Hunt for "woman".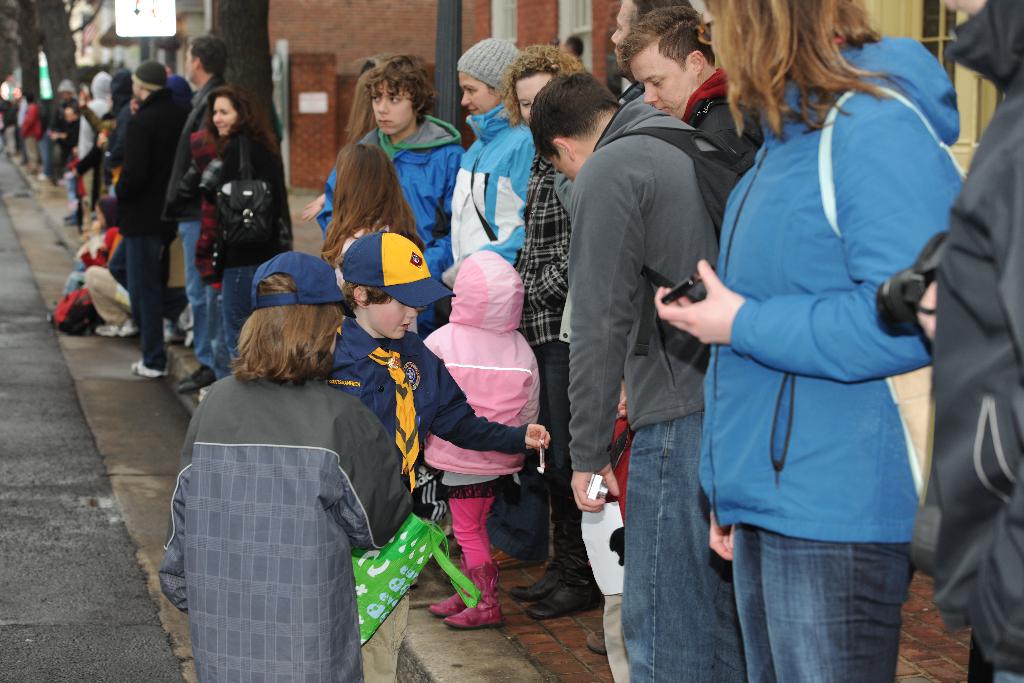
Hunted down at {"x1": 447, "y1": 35, "x2": 543, "y2": 283}.
